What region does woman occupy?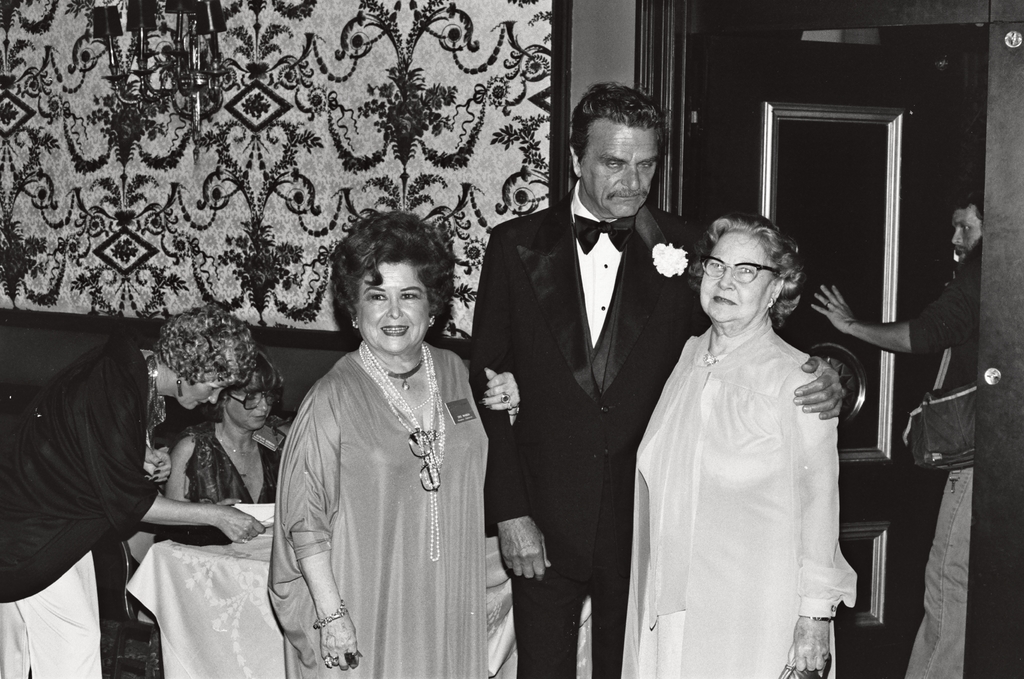
l=0, t=300, r=264, b=678.
